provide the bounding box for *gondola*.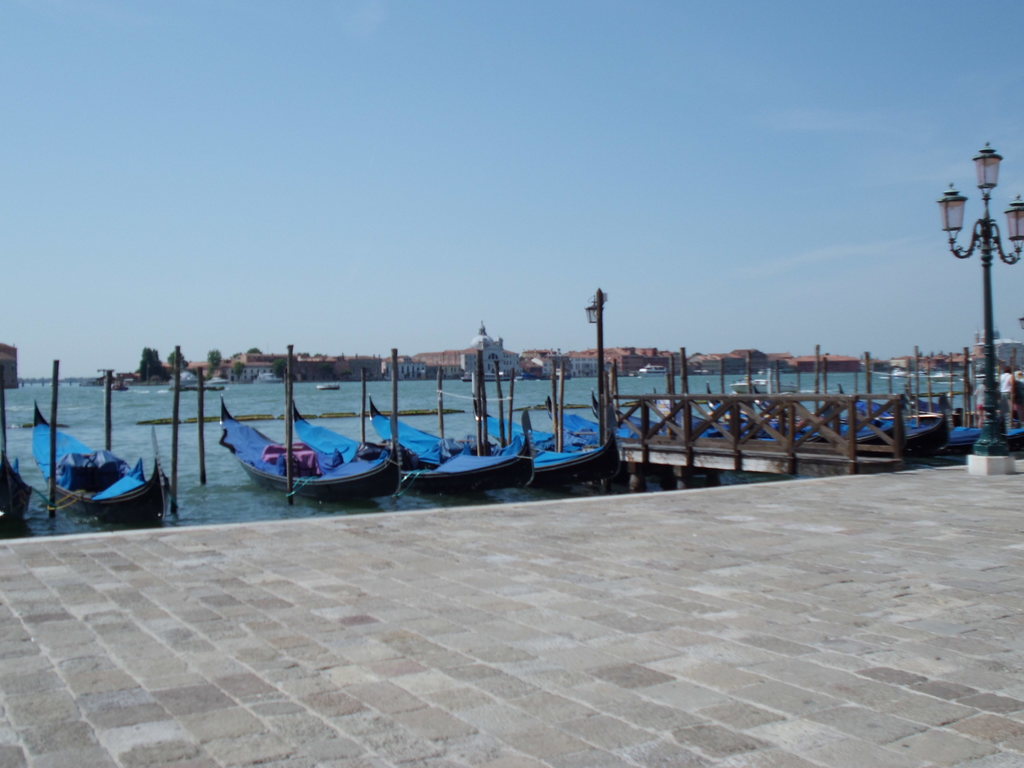
crop(21, 396, 168, 529).
